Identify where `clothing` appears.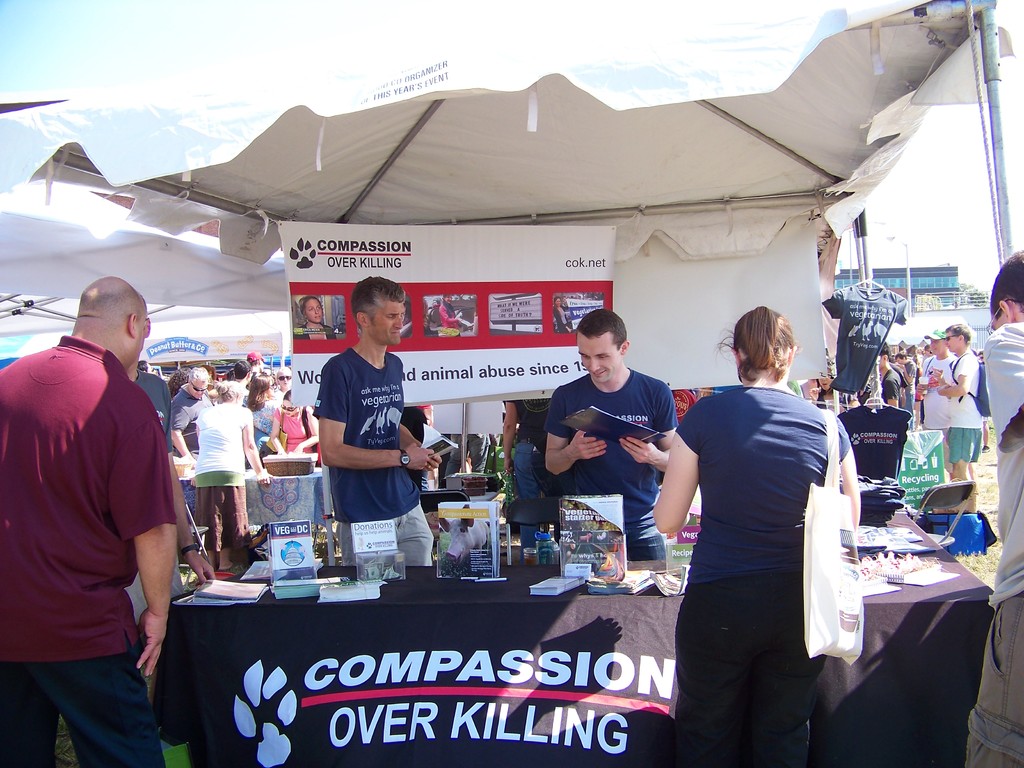
Appears at [271,406,322,468].
